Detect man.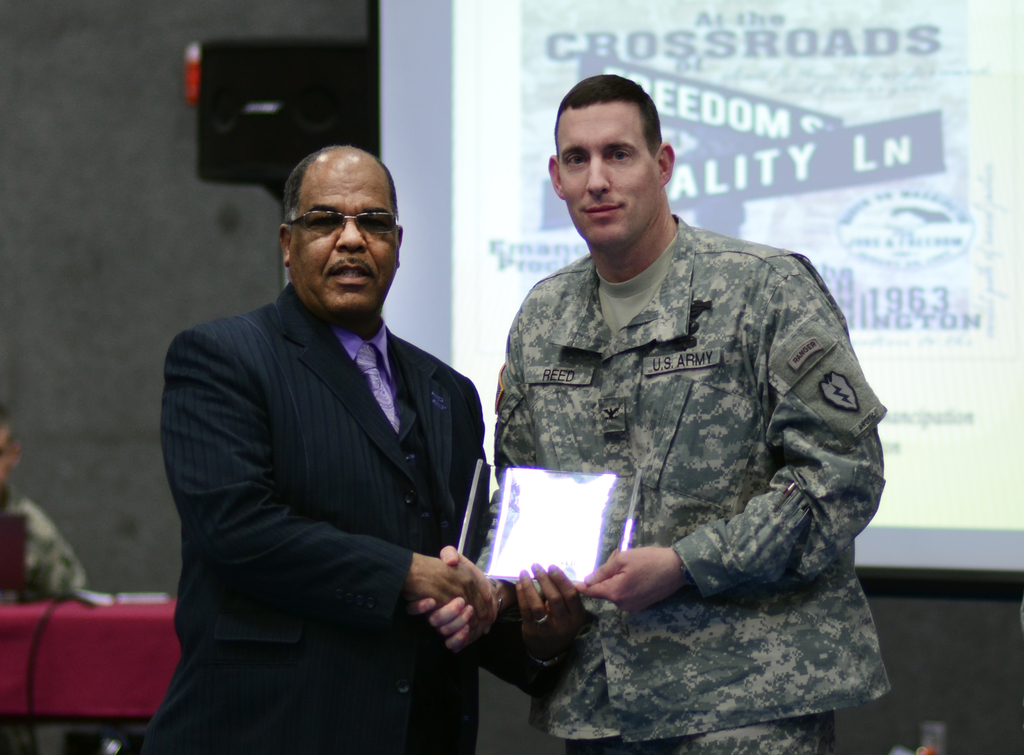
Detected at 0,411,84,598.
